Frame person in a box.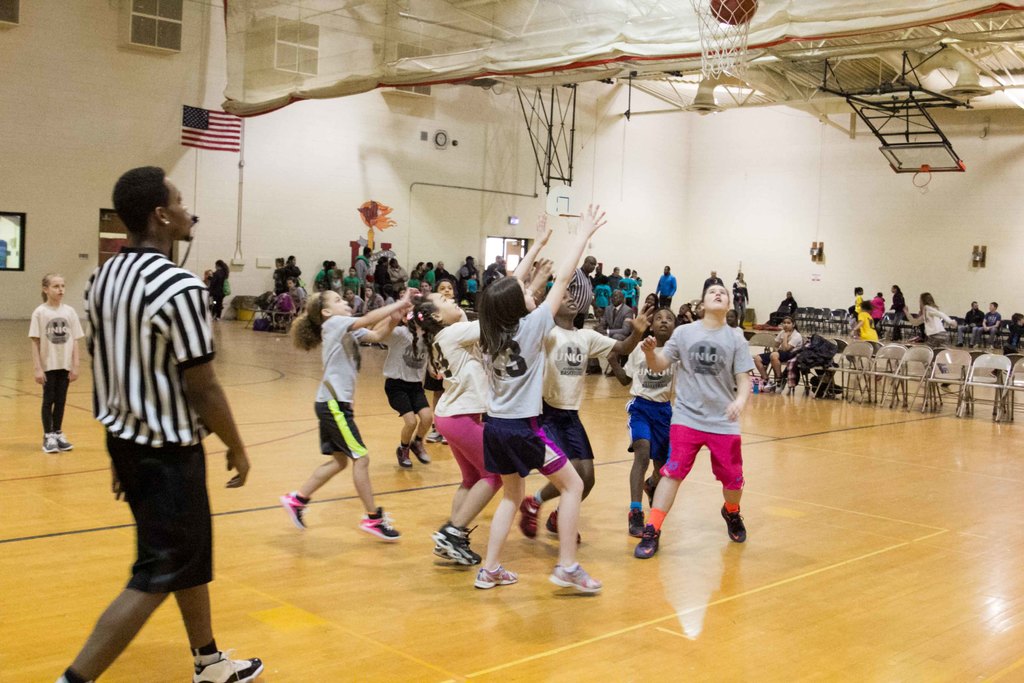
box(352, 263, 356, 283).
